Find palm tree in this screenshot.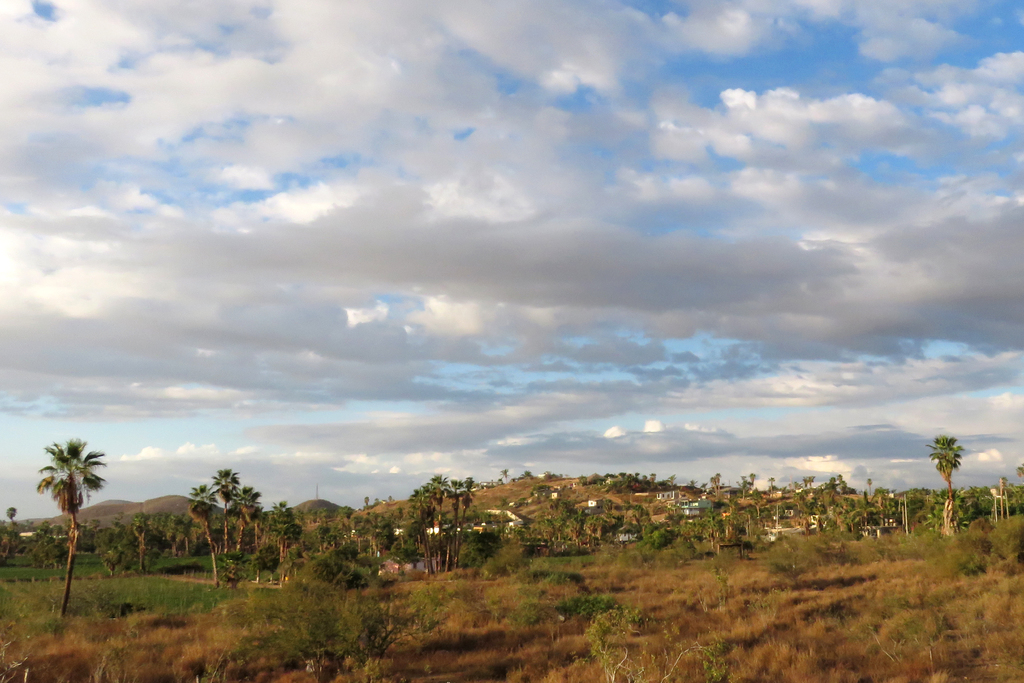
The bounding box for palm tree is 418/465/468/557.
